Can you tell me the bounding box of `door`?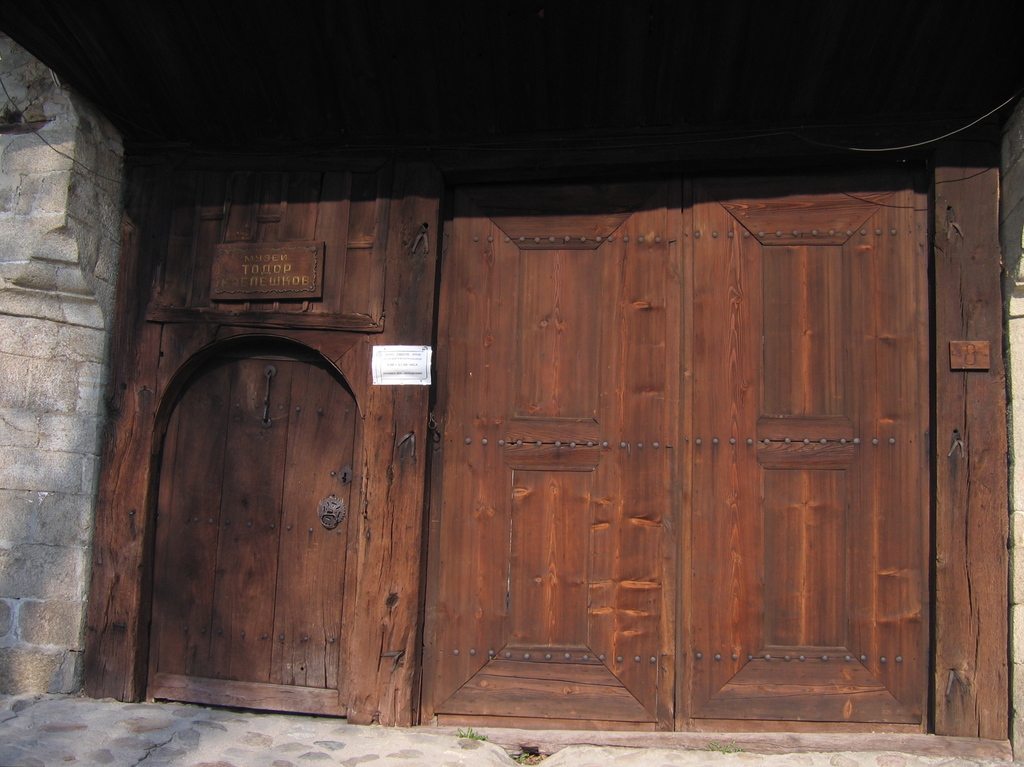
<region>142, 348, 337, 703</region>.
